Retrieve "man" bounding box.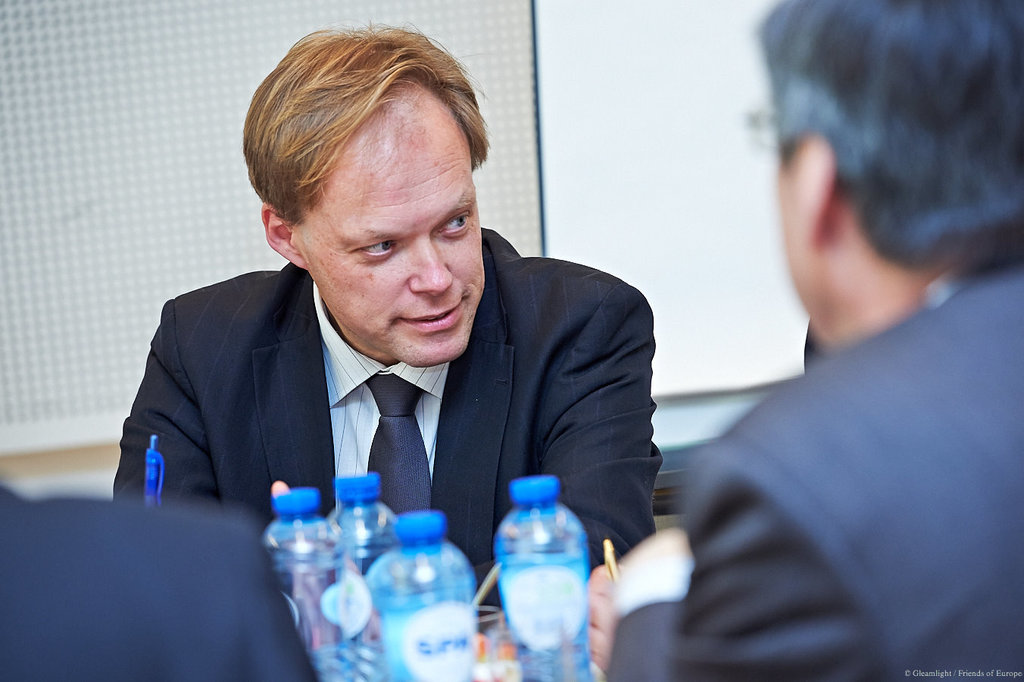
Bounding box: <region>157, 73, 718, 626</region>.
